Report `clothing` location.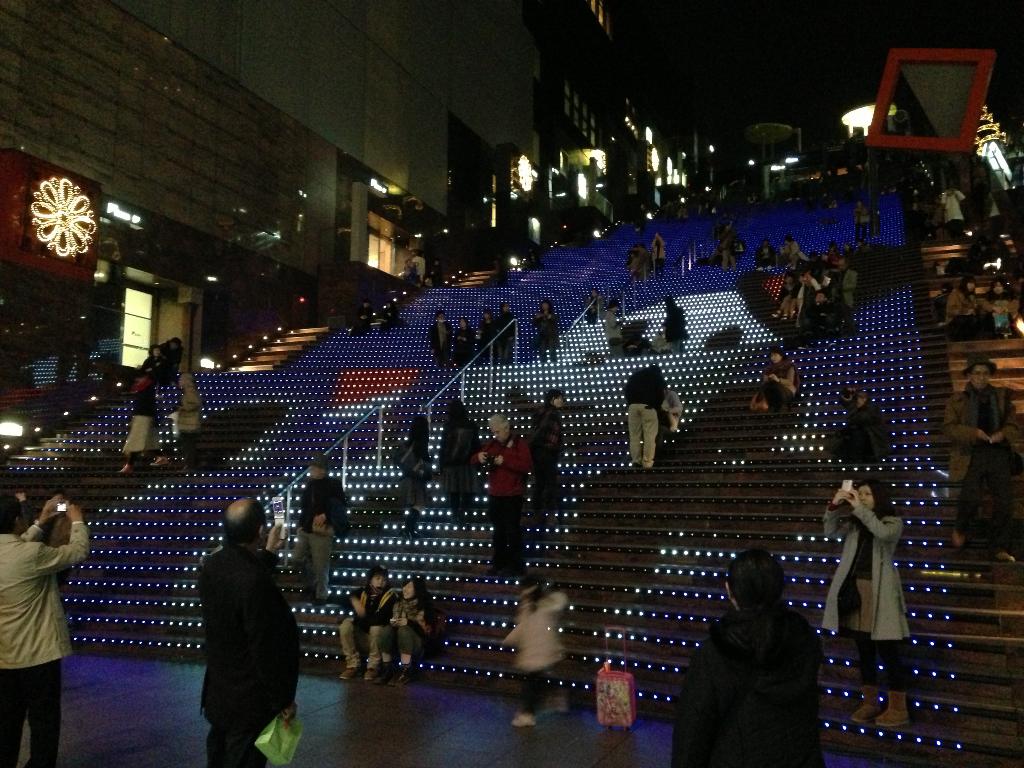
Report: {"left": 398, "top": 442, "right": 438, "bottom": 511}.
